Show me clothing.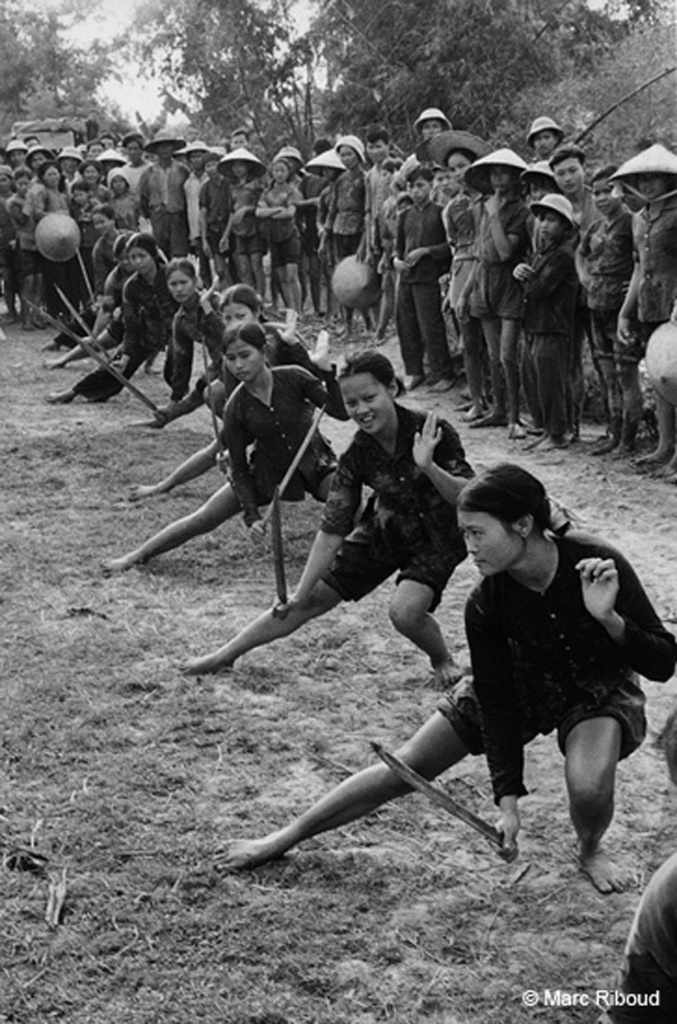
clothing is here: [0,145,139,333].
